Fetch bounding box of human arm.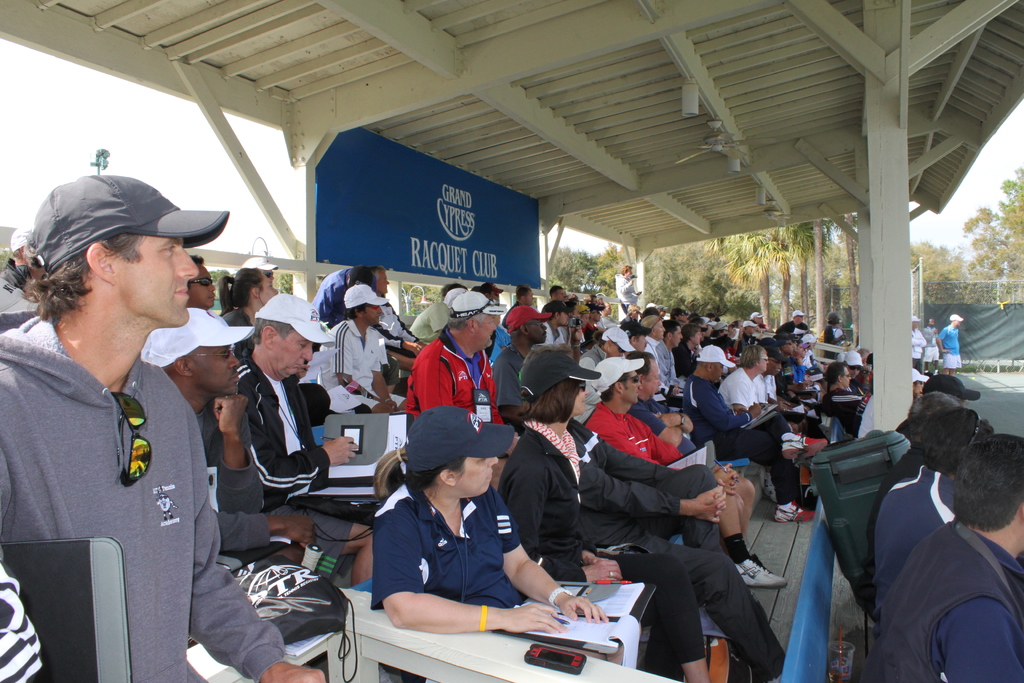
Bbox: (left=371, top=350, right=403, bottom=412).
